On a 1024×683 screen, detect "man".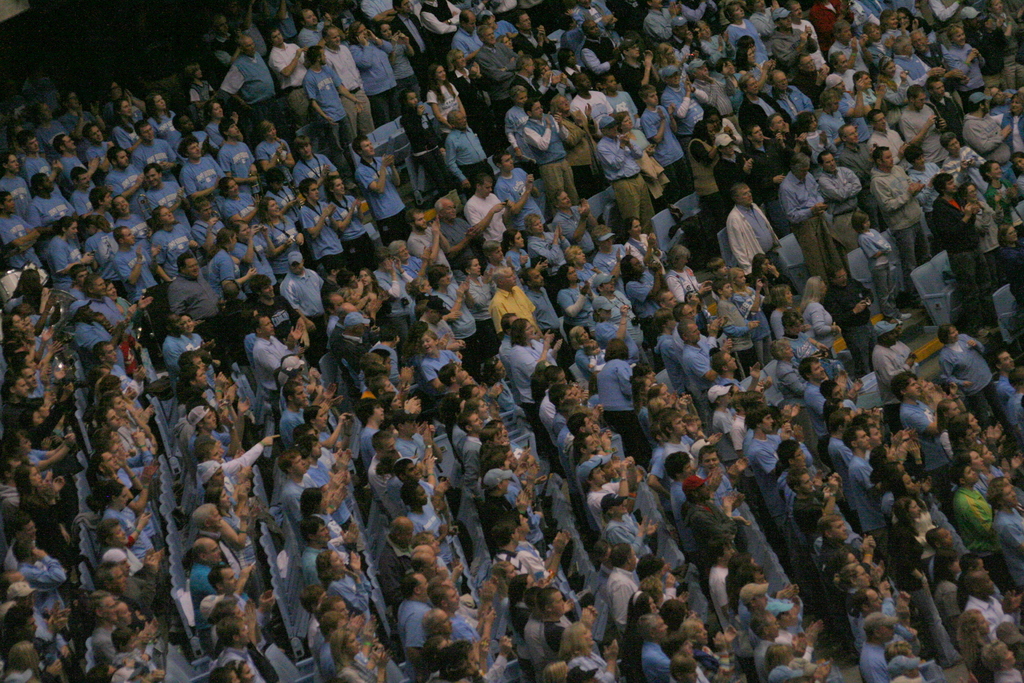
(391, 0, 428, 84).
